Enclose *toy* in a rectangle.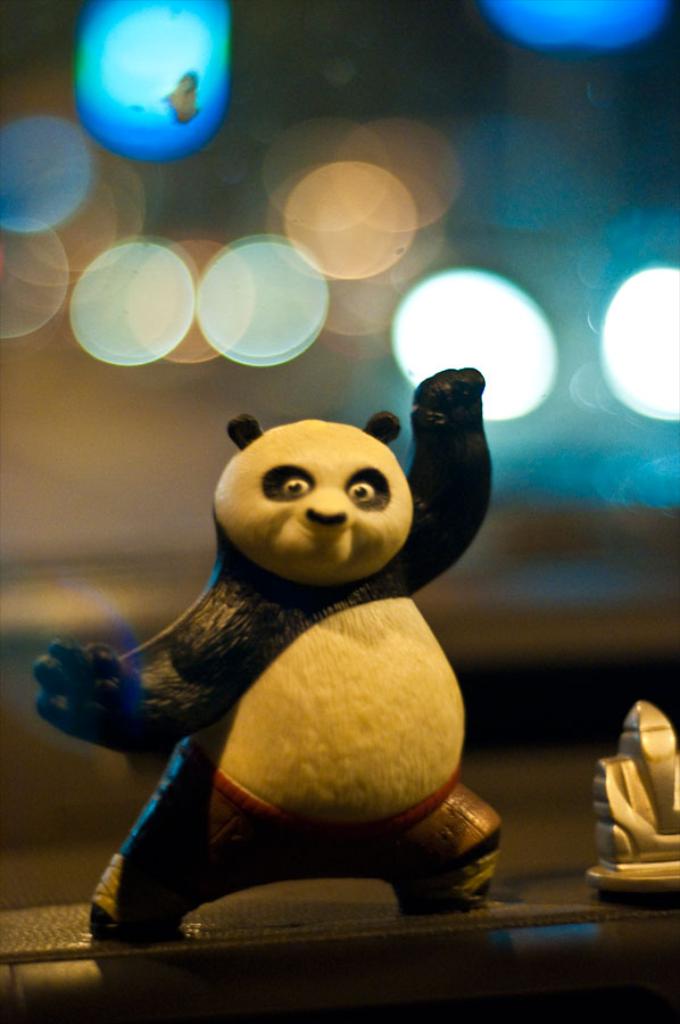
(x1=33, y1=355, x2=509, y2=909).
